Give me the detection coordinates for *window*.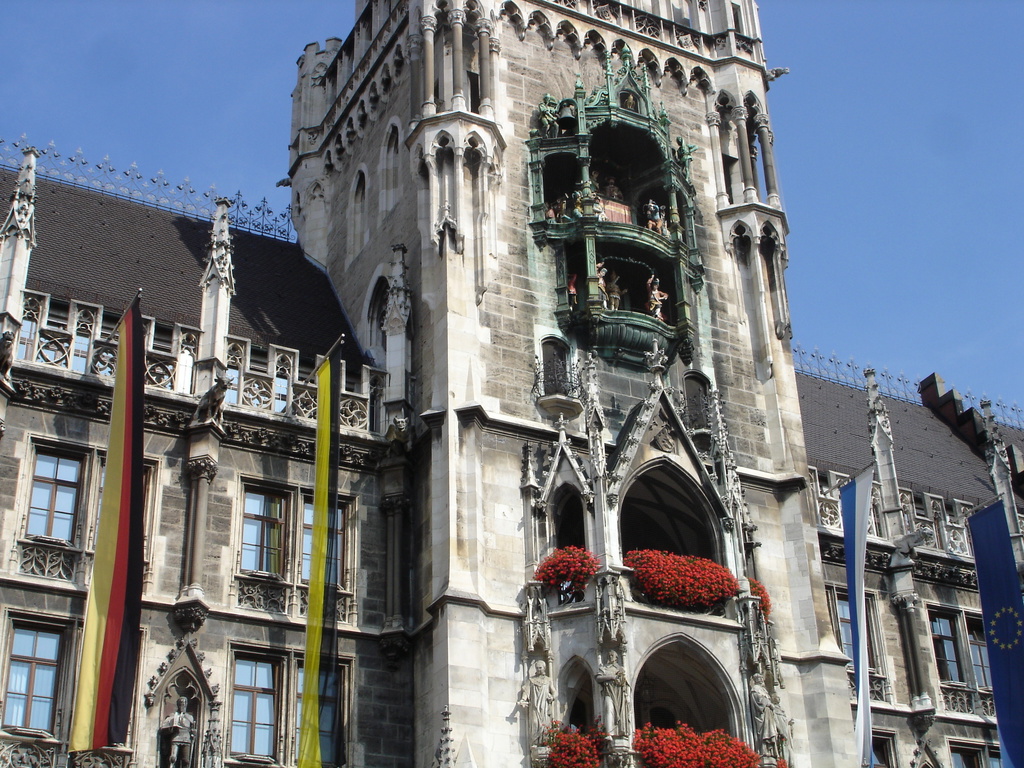
x1=927, y1=607, x2=970, y2=716.
